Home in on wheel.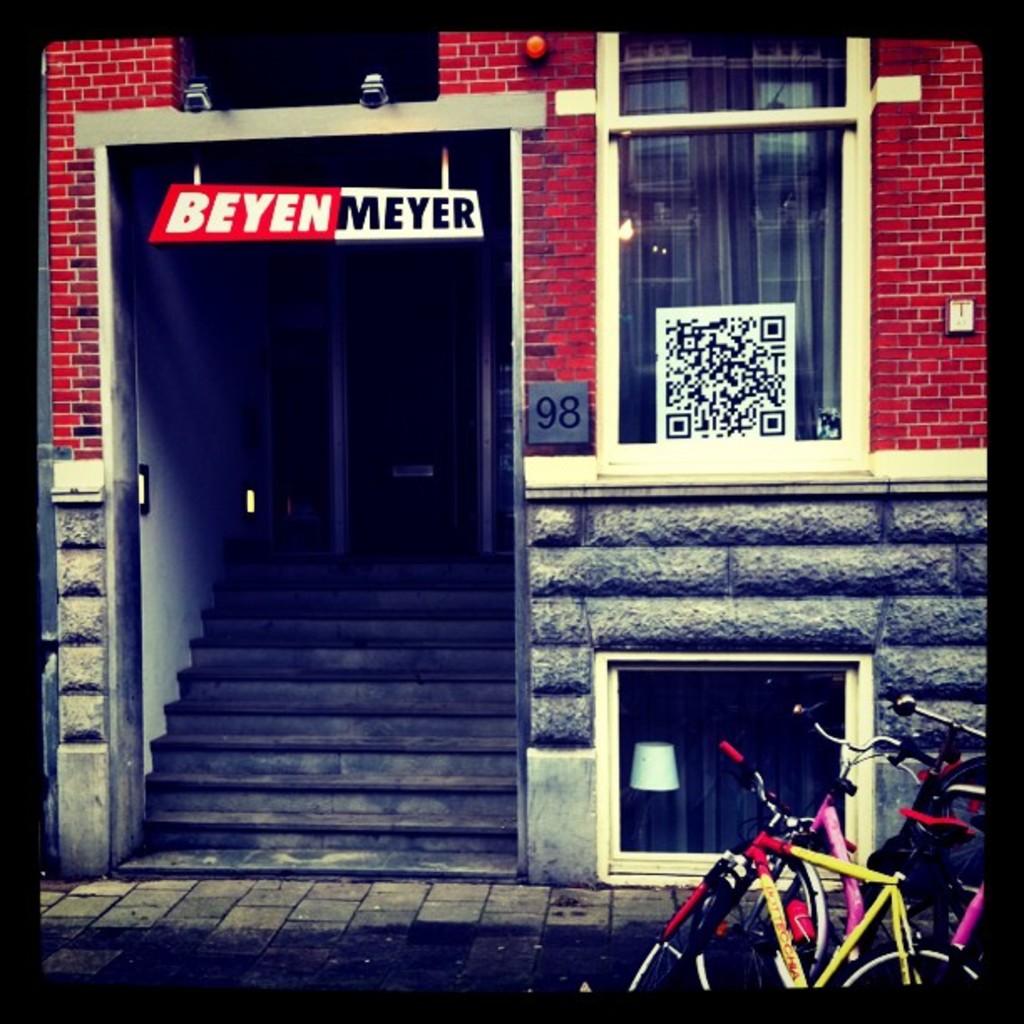
Homed in at <region>624, 870, 713, 999</region>.
